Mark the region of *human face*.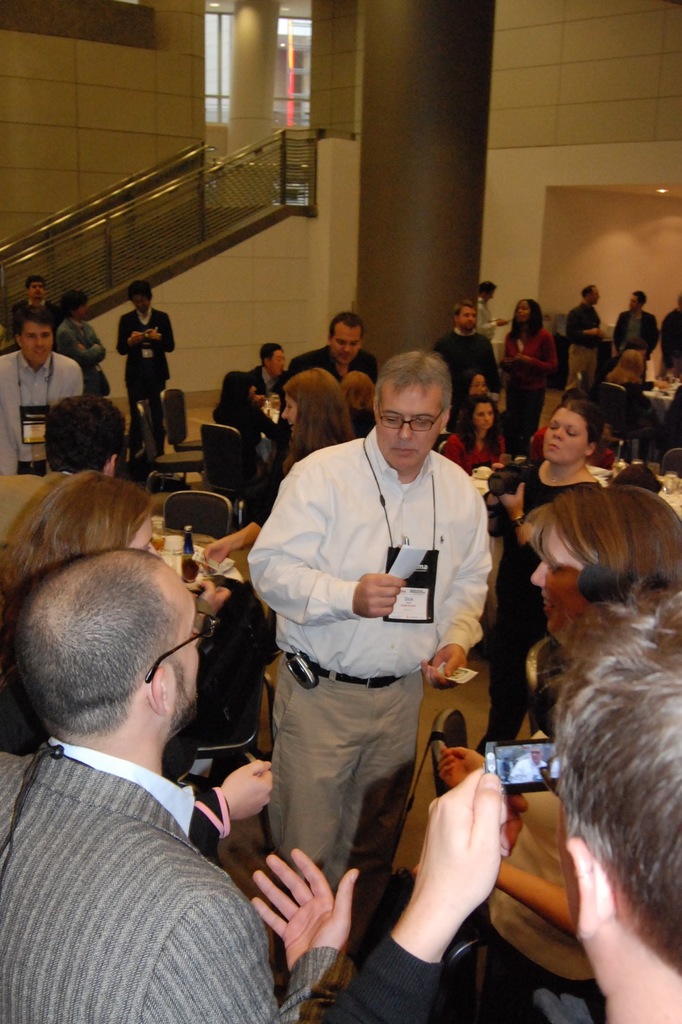
Region: (x1=533, y1=521, x2=586, y2=636).
